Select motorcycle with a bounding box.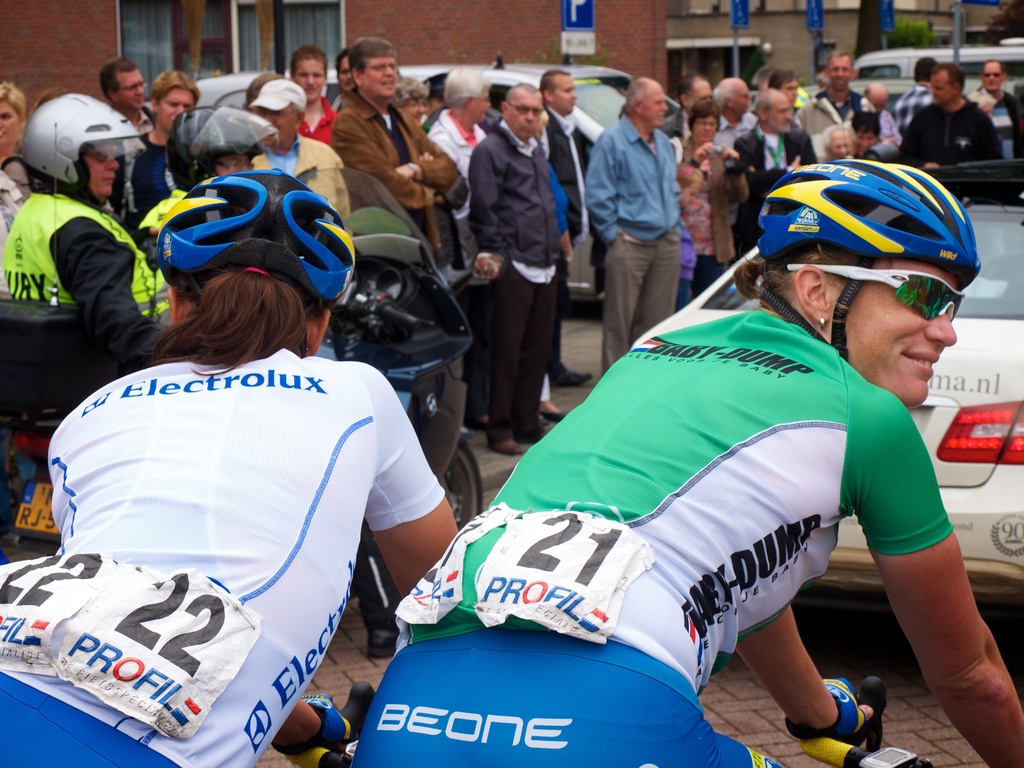
bbox(3, 164, 485, 548).
